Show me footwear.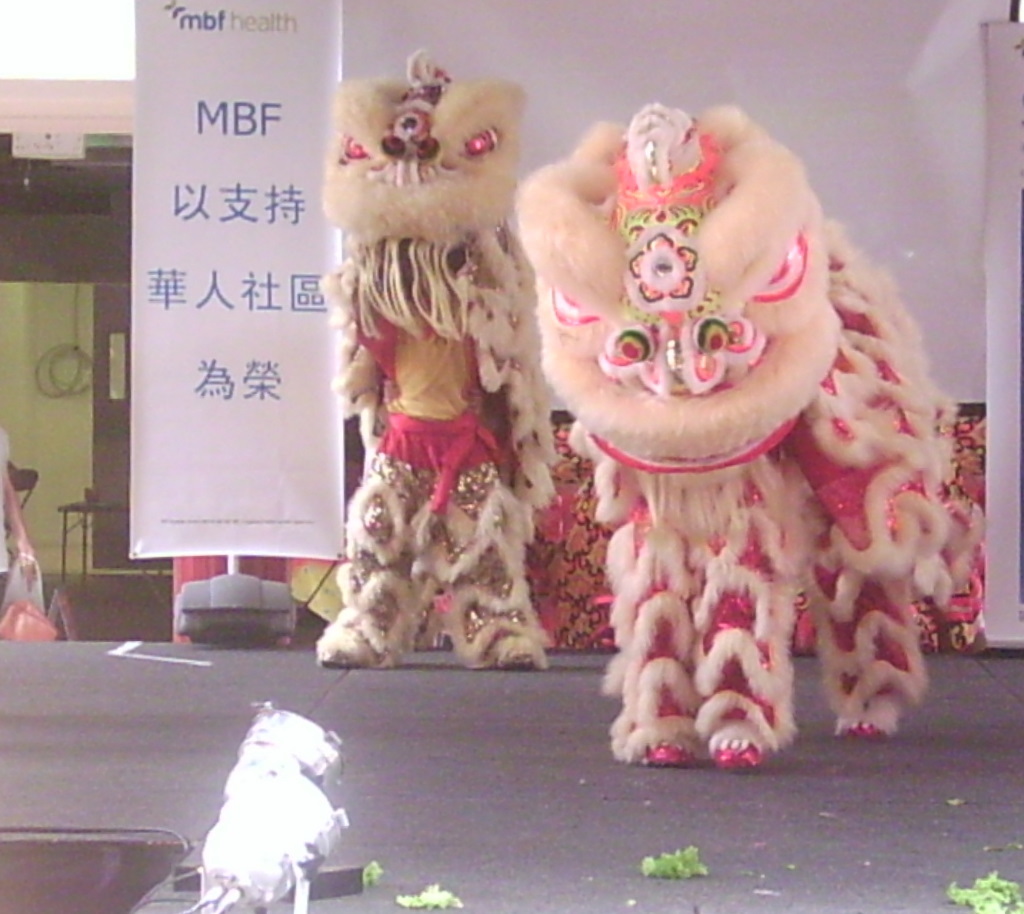
footwear is here: 839 718 885 745.
